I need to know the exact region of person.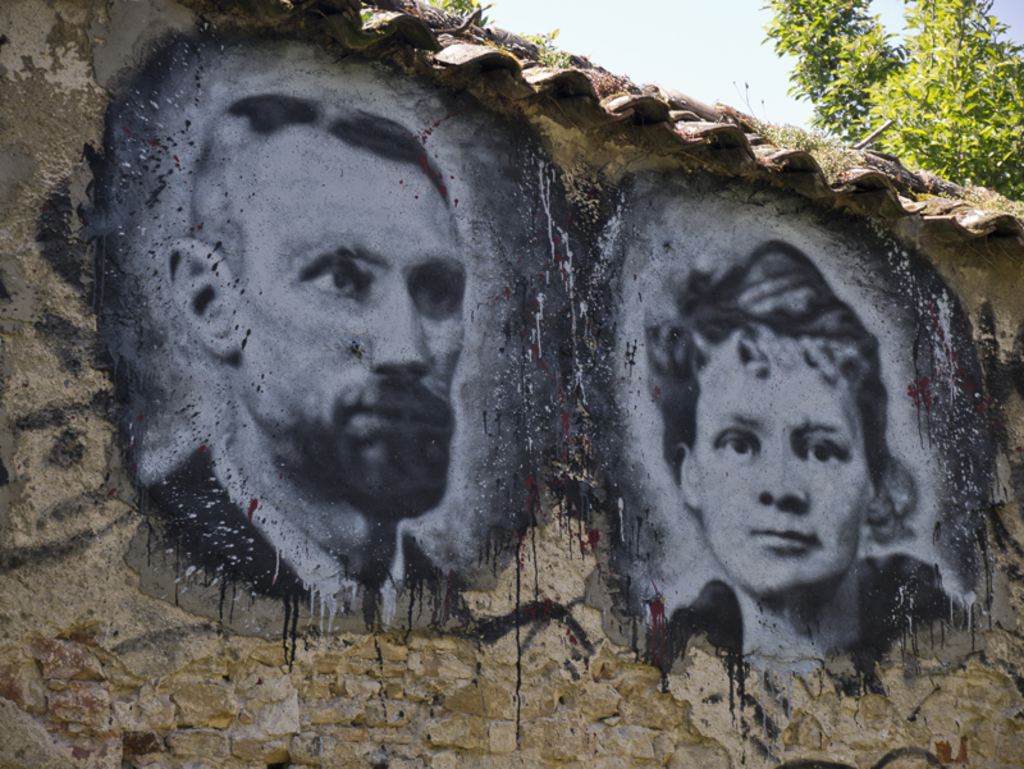
Region: rect(159, 90, 485, 628).
